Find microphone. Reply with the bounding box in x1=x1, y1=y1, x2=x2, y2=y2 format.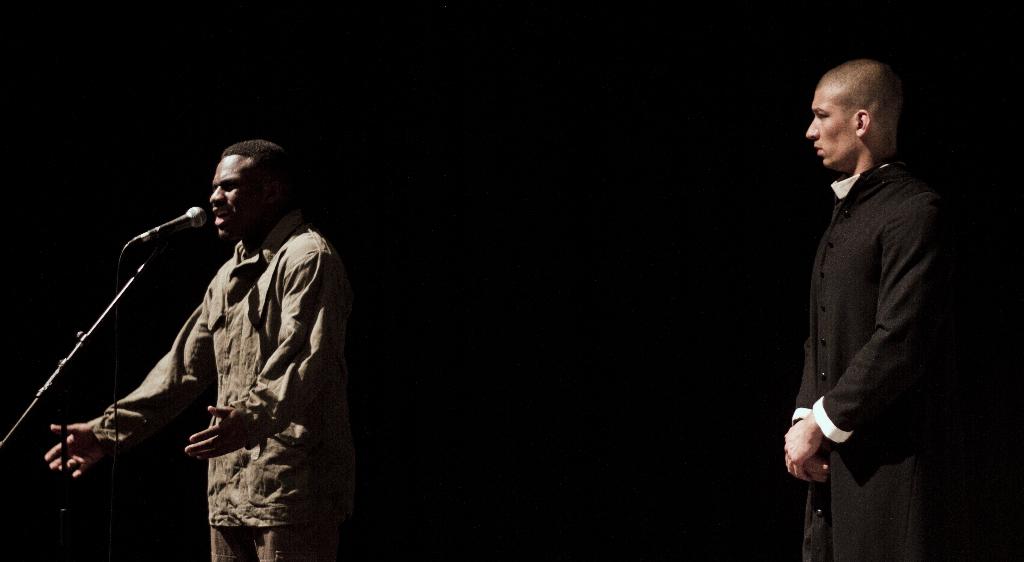
x1=125, y1=208, x2=210, y2=246.
